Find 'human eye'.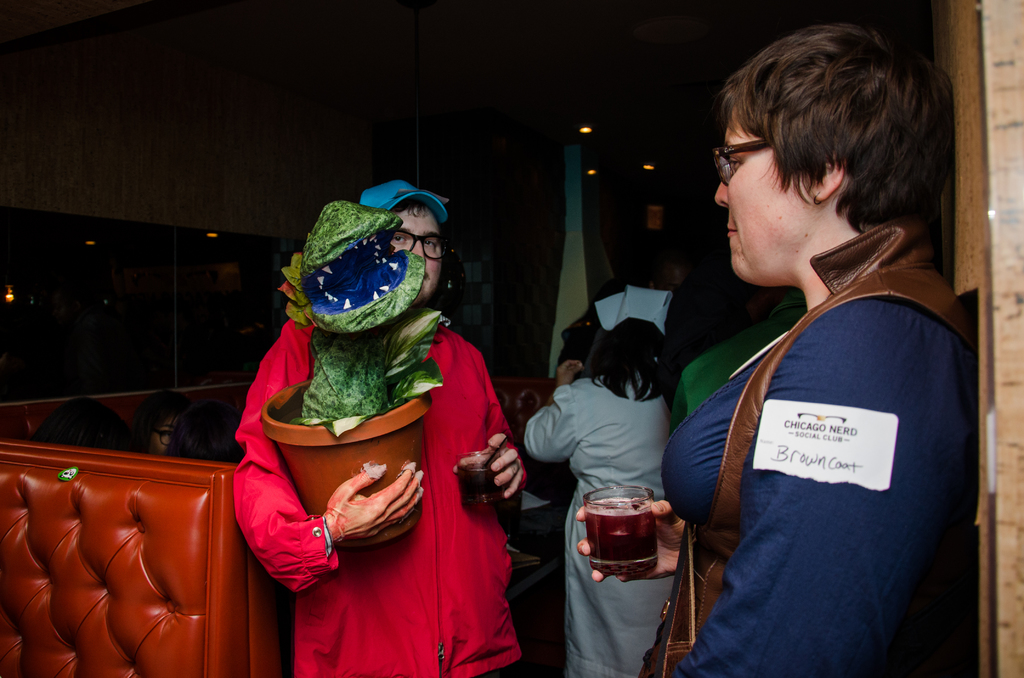
{"left": 726, "top": 152, "right": 744, "bottom": 173}.
